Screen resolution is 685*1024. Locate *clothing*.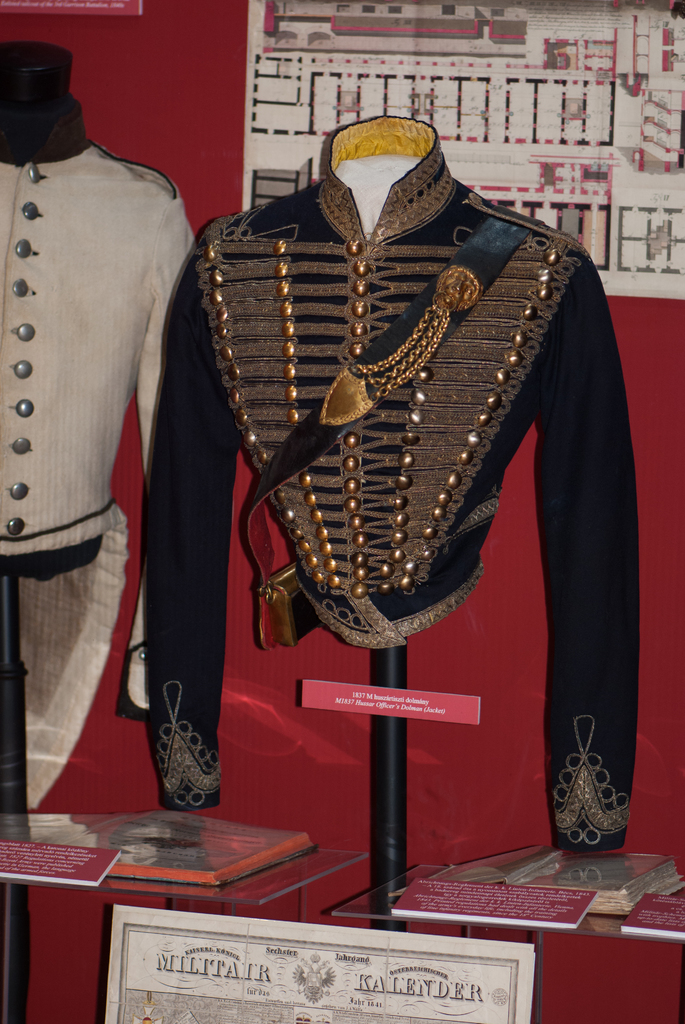
l=138, t=113, r=643, b=854.
